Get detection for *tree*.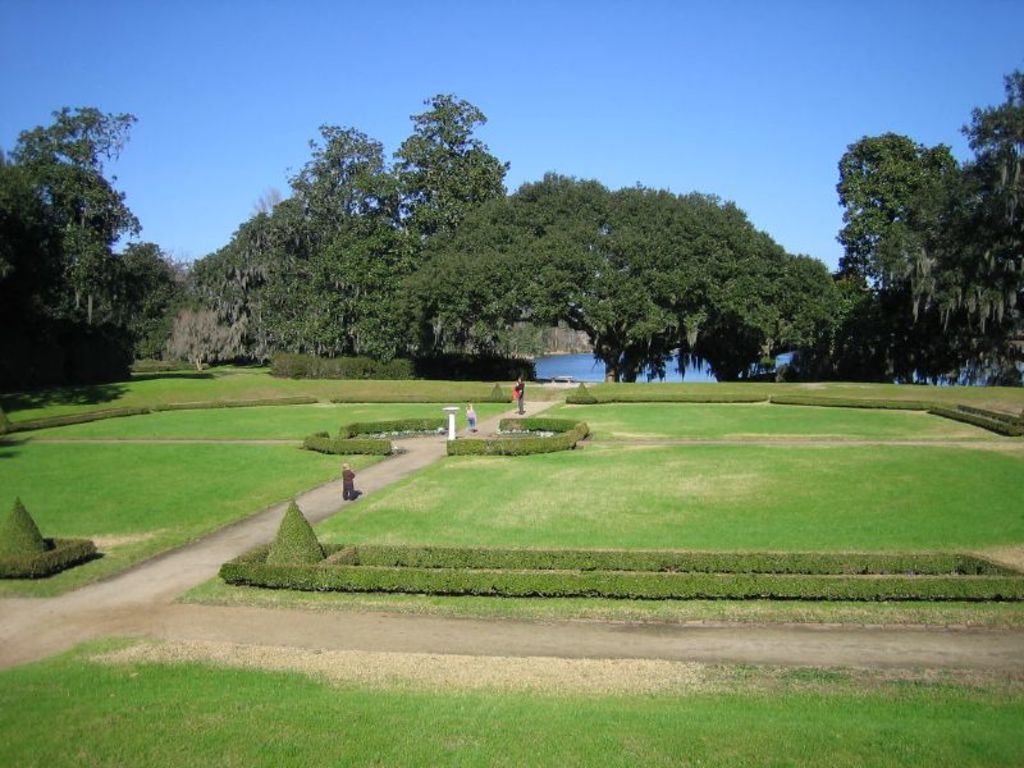
Detection: (left=435, top=170, right=856, bottom=389).
